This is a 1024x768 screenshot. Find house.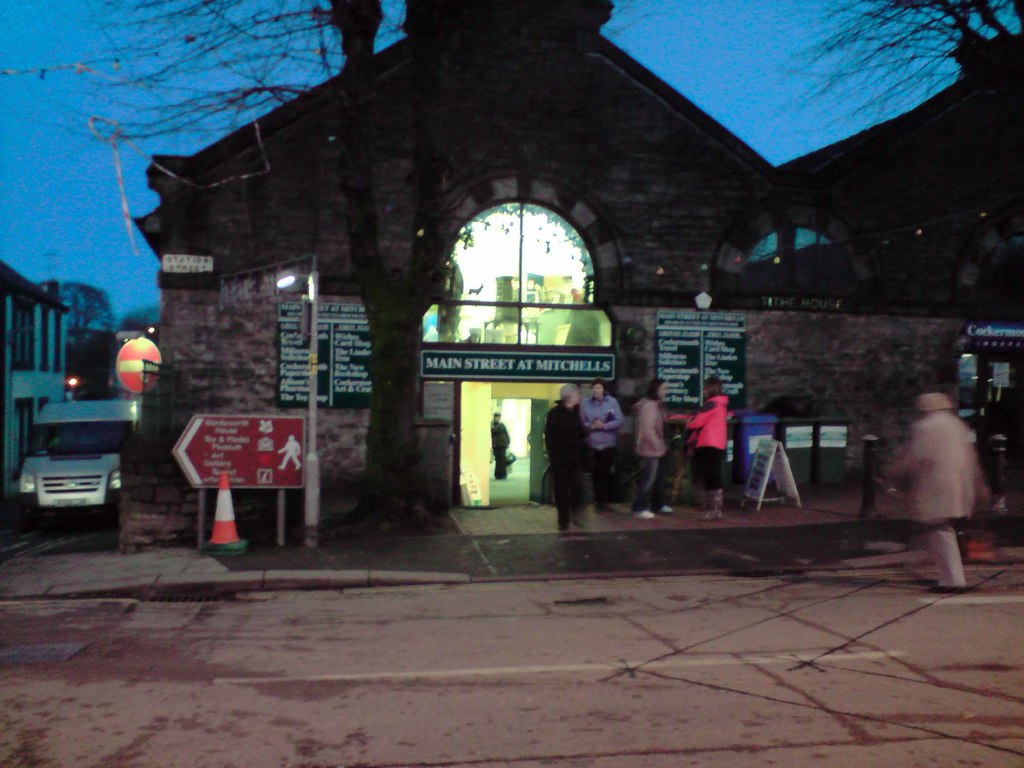
Bounding box: box(0, 256, 70, 511).
